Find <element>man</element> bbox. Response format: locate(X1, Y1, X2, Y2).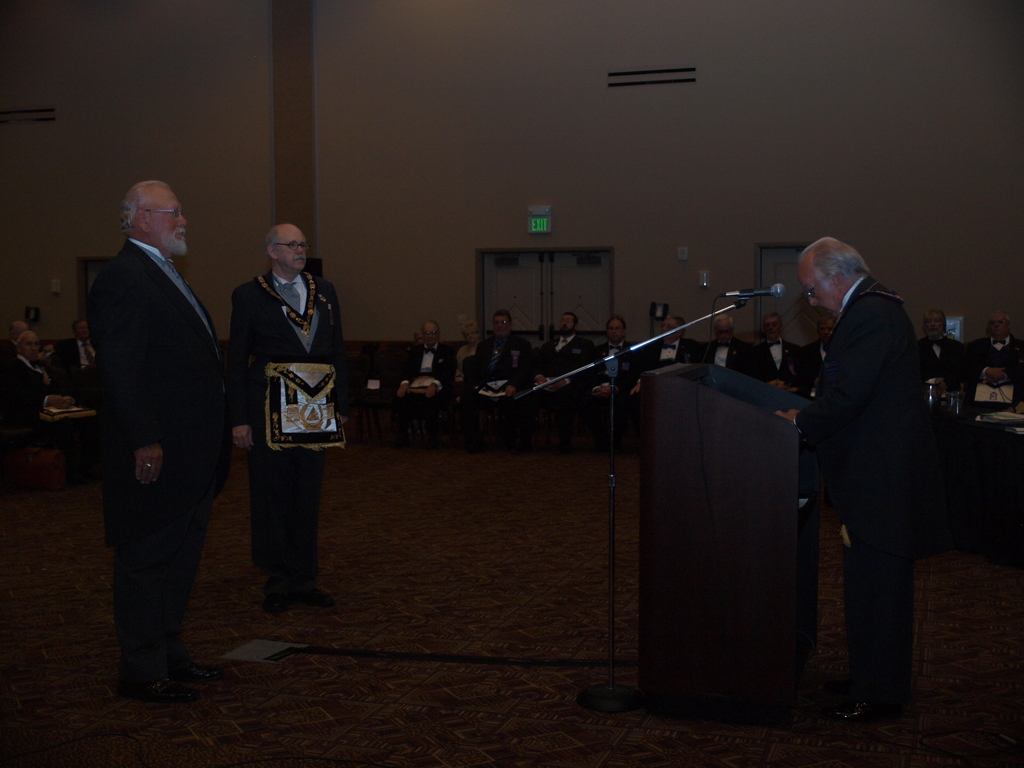
locate(637, 316, 696, 388).
